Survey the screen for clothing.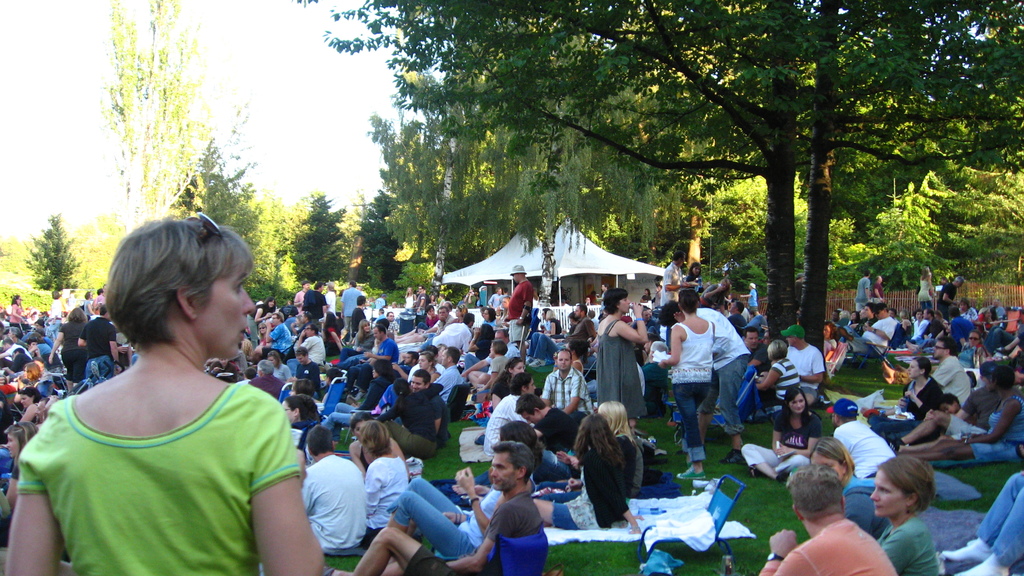
Survey found: locate(787, 342, 824, 396).
